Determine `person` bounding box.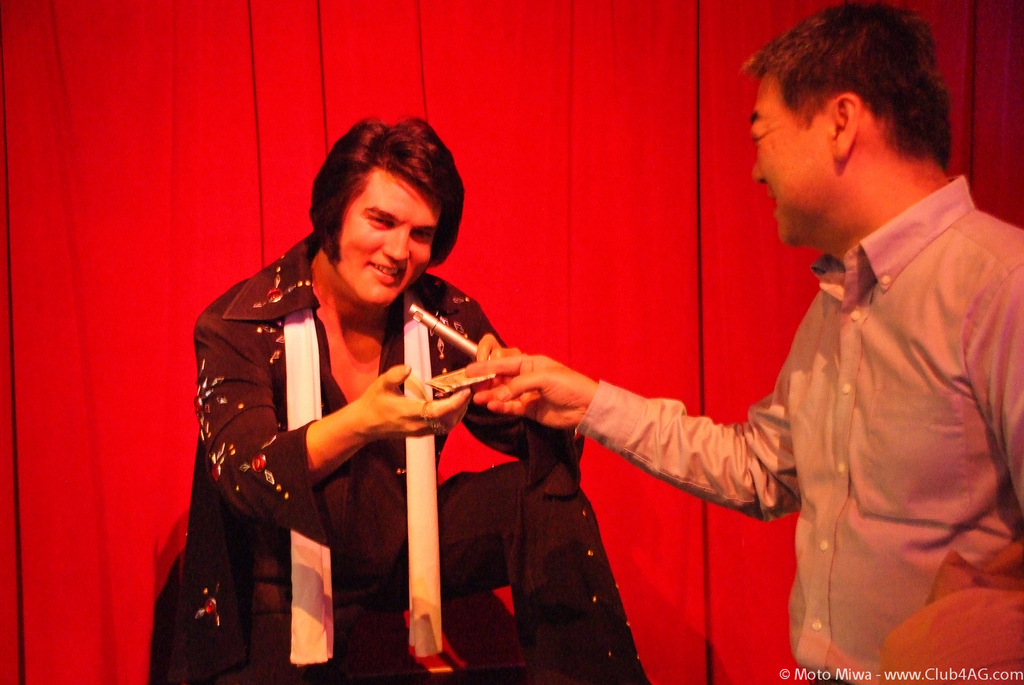
Determined: l=179, t=126, r=583, b=672.
